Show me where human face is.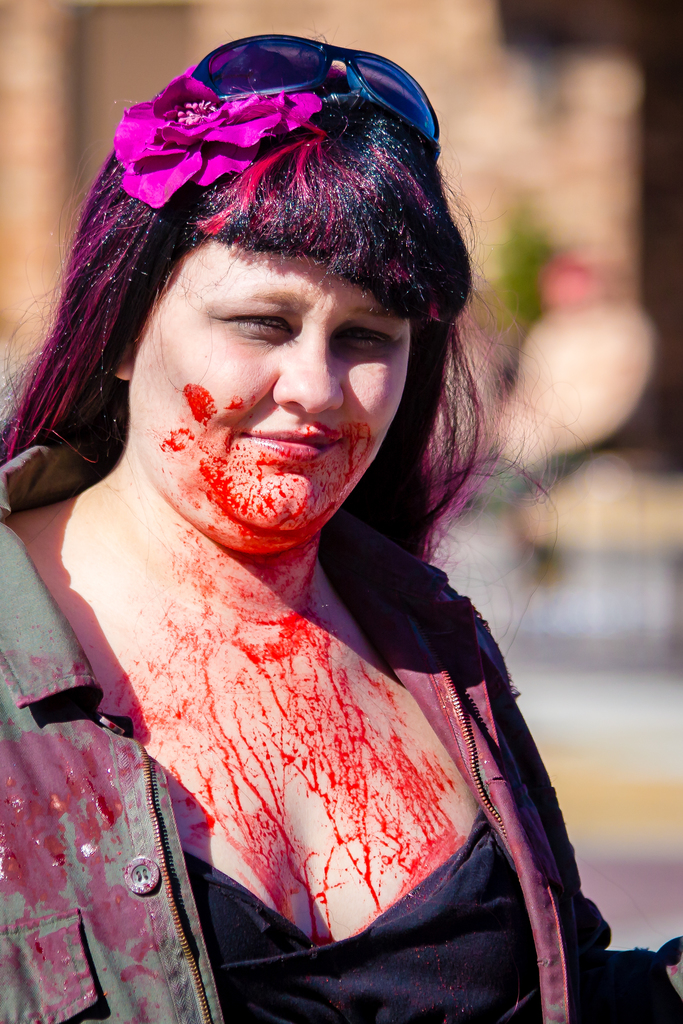
human face is at detection(123, 227, 412, 538).
